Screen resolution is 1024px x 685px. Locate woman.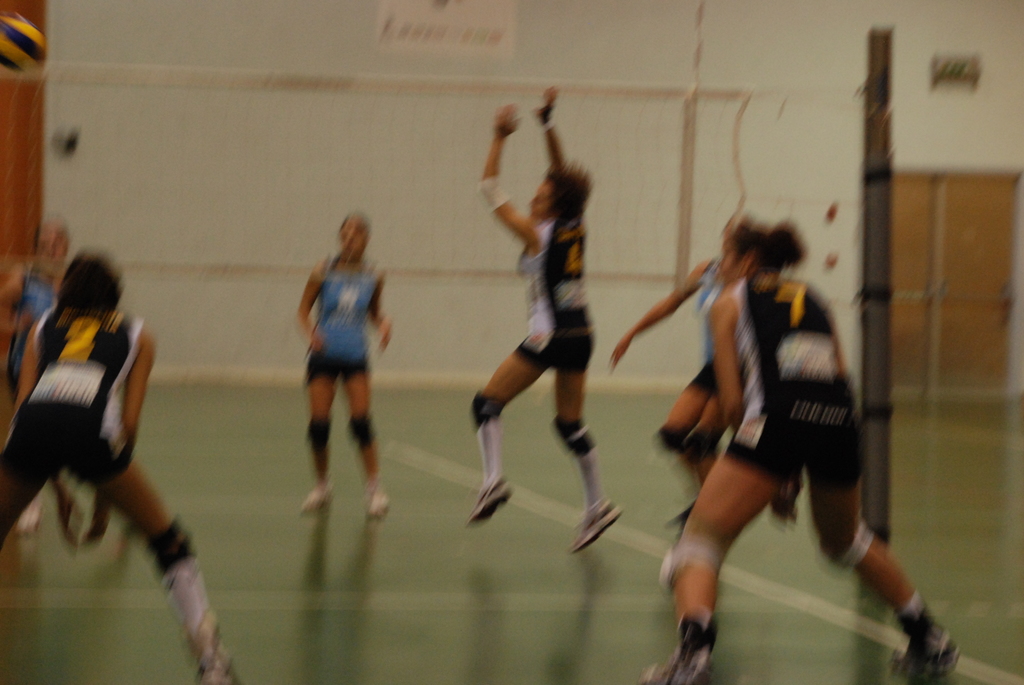
(x1=304, y1=207, x2=396, y2=511).
